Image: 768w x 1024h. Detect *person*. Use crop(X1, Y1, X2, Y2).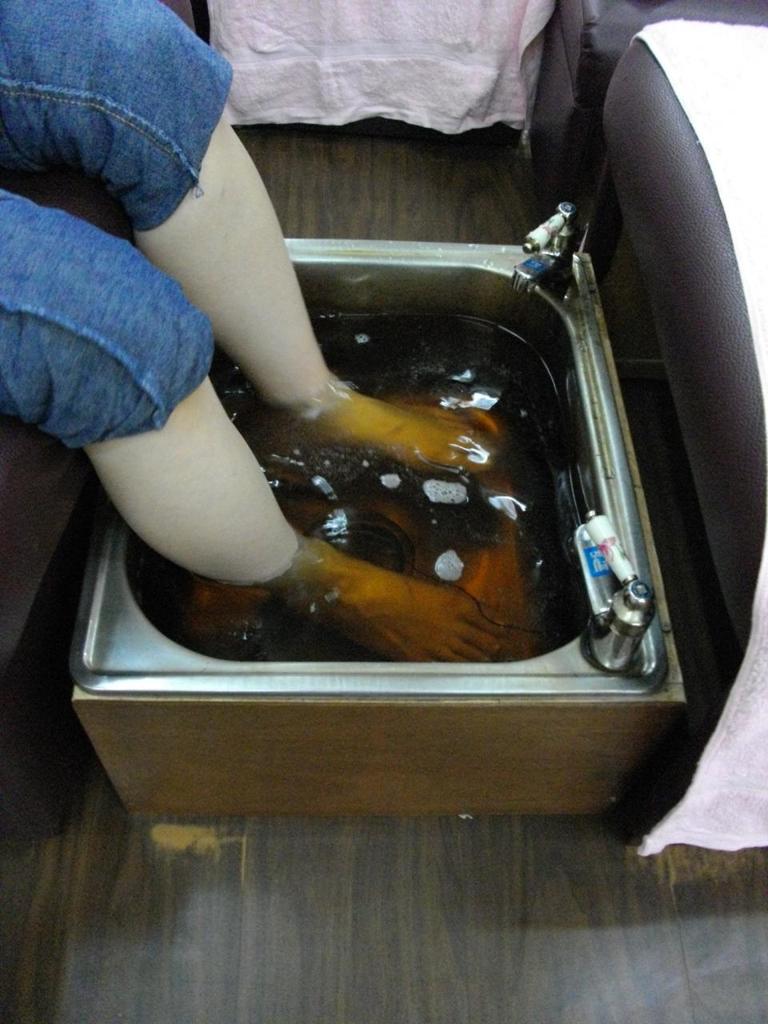
crop(0, 0, 510, 666).
